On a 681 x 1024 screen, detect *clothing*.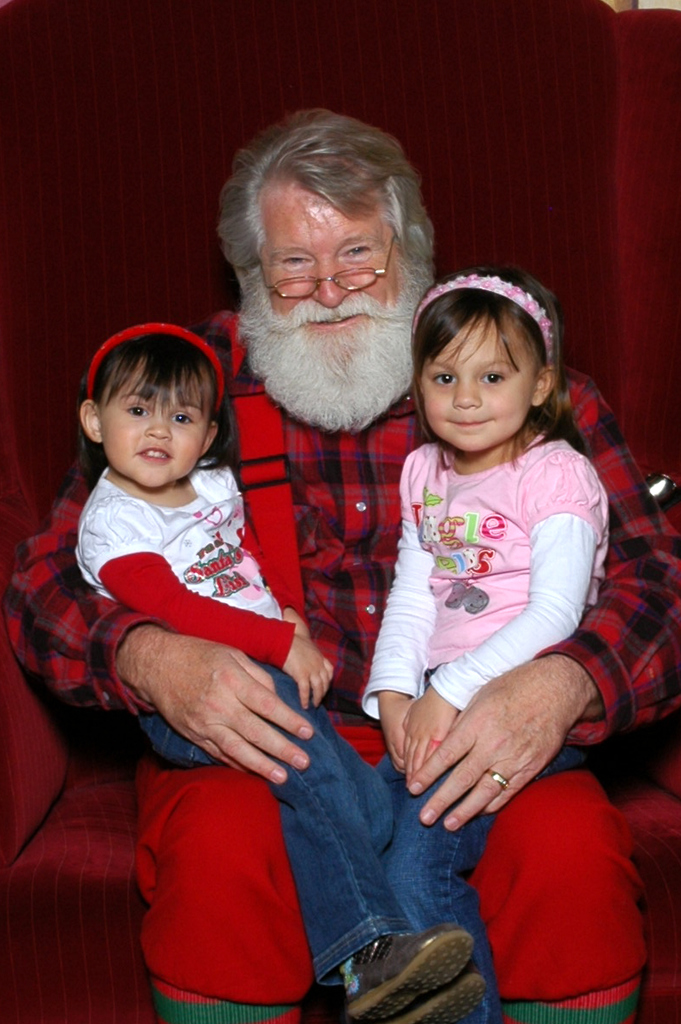
crop(362, 431, 607, 1023).
